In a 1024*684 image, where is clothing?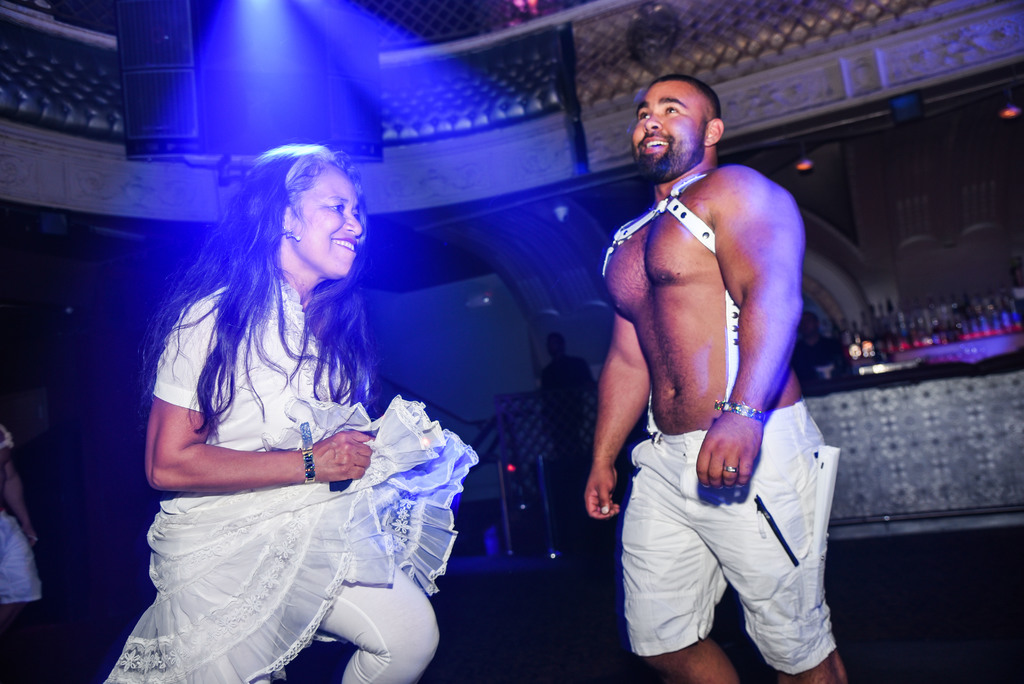
<box>541,357,594,446</box>.
